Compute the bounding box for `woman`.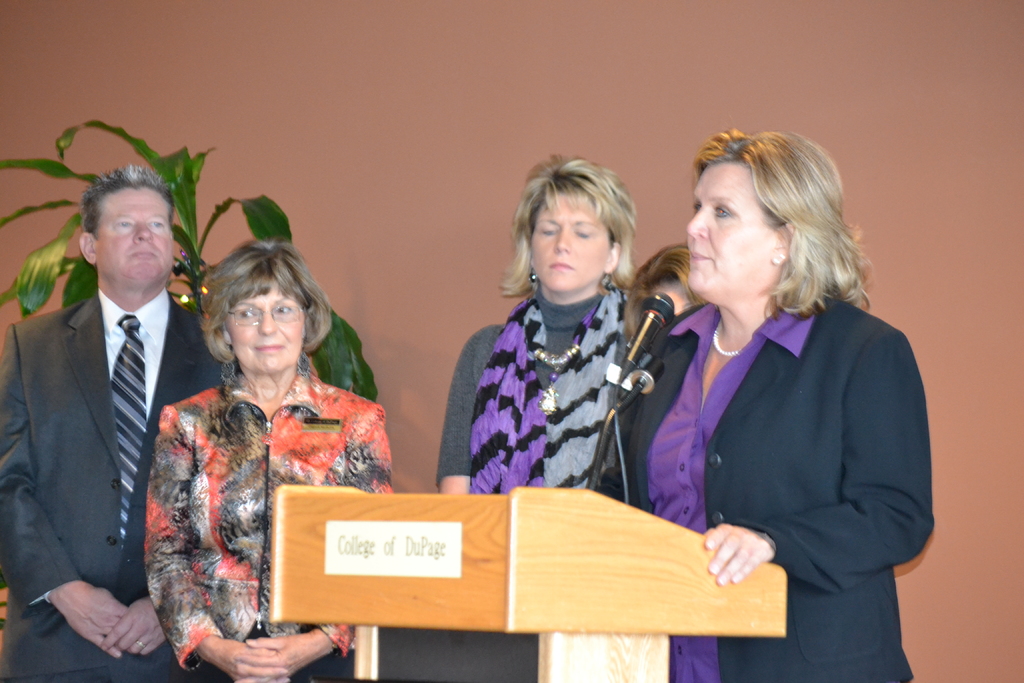
box(430, 154, 636, 485).
